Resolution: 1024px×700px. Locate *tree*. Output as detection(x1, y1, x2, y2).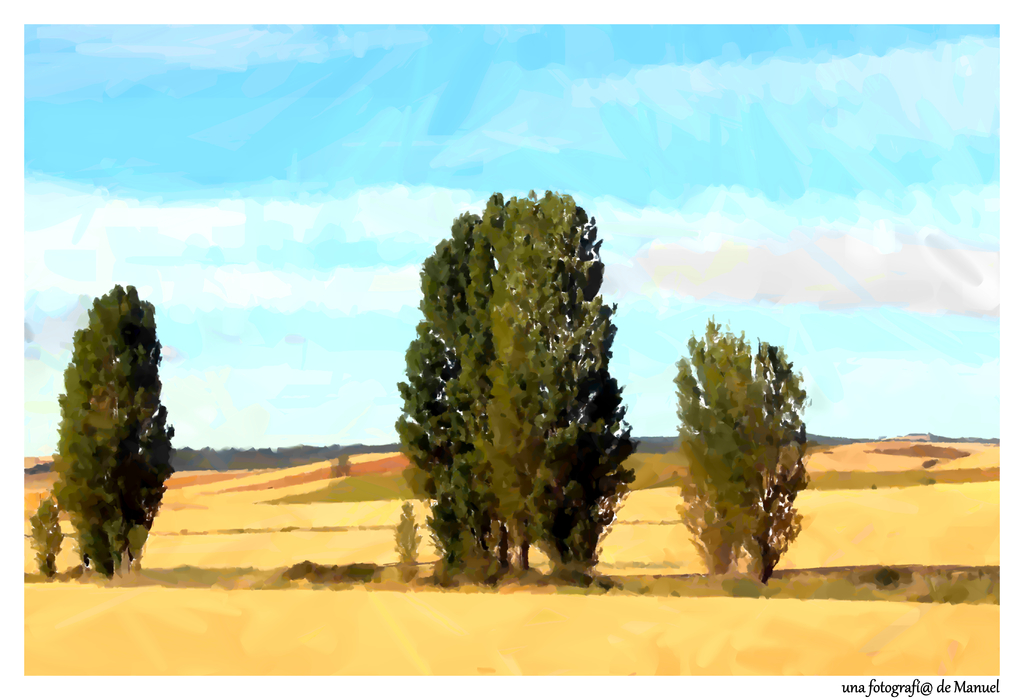
detection(27, 276, 182, 608).
